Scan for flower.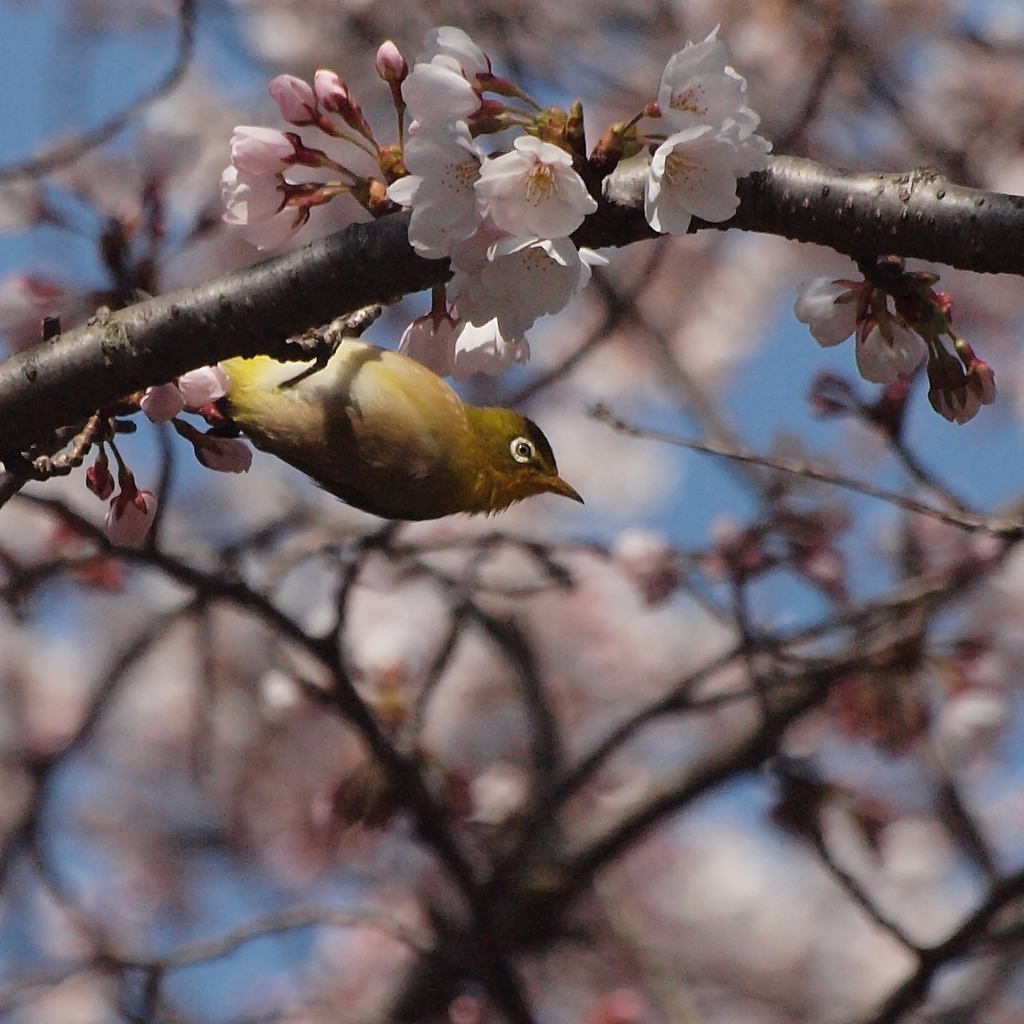
Scan result: locate(859, 309, 925, 378).
